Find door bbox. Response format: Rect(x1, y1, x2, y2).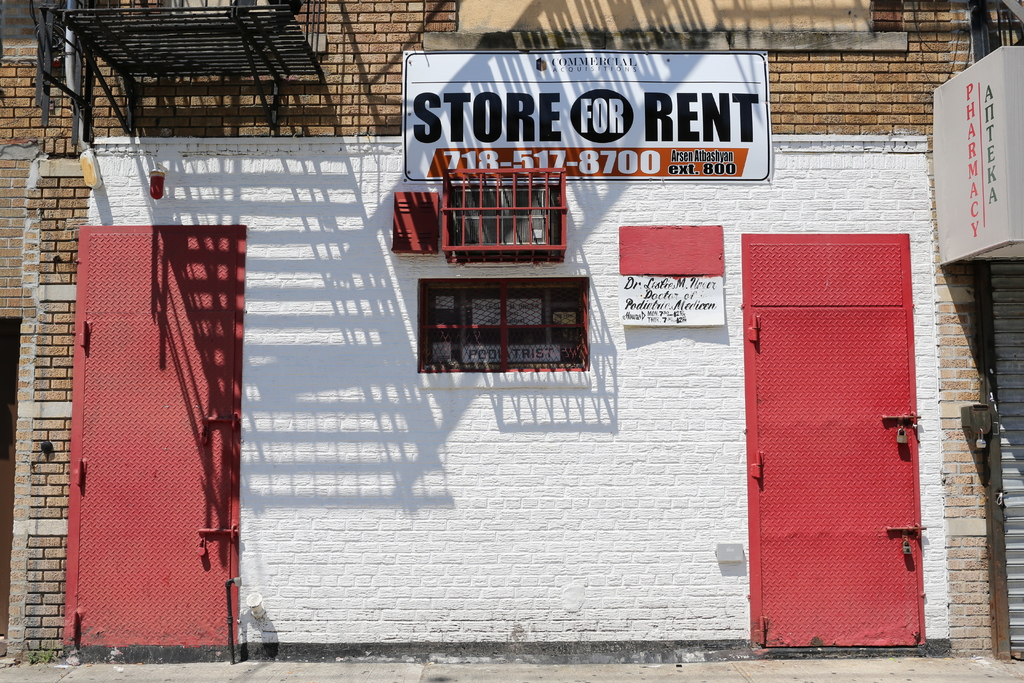
Rect(59, 219, 239, 651).
